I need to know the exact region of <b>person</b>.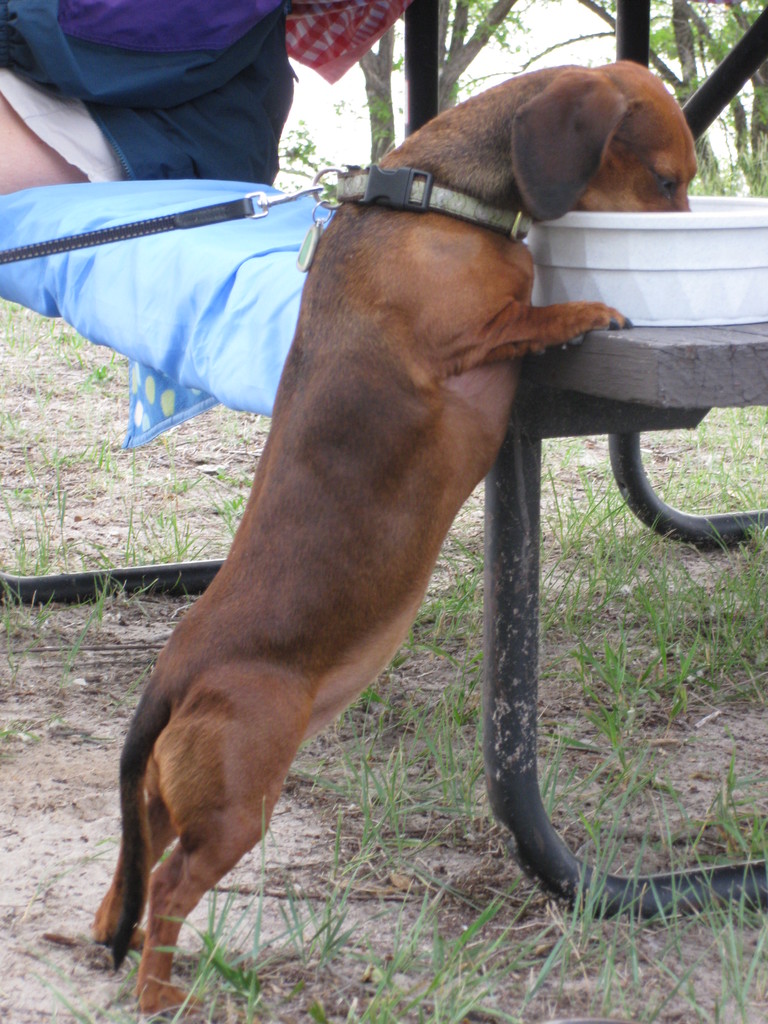
Region: bbox=(0, 1, 293, 196).
